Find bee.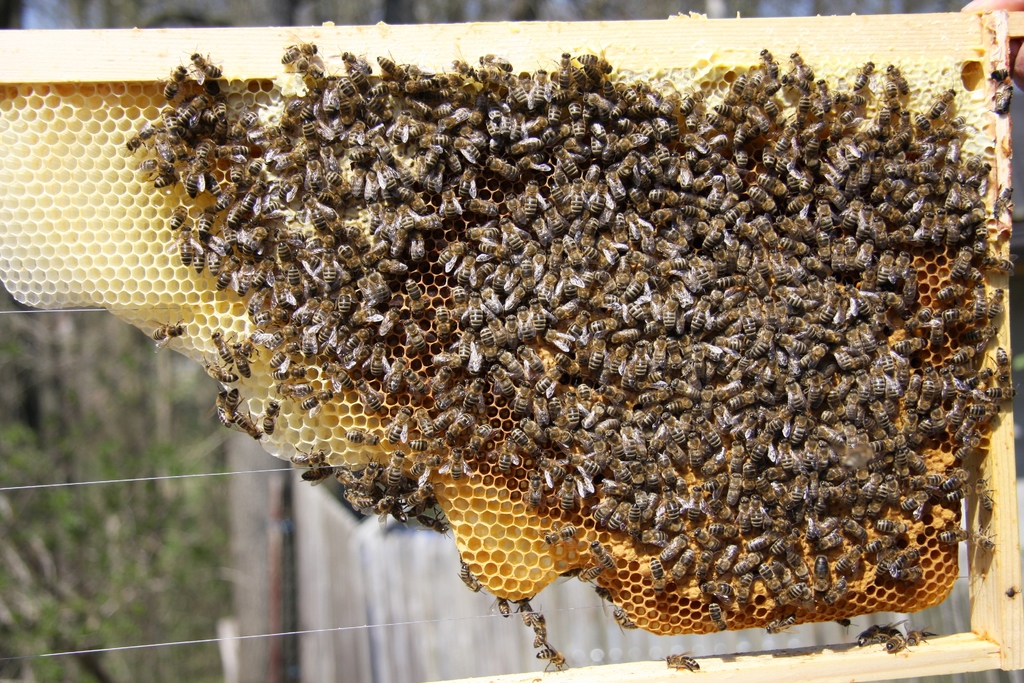
box=[528, 299, 550, 335].
